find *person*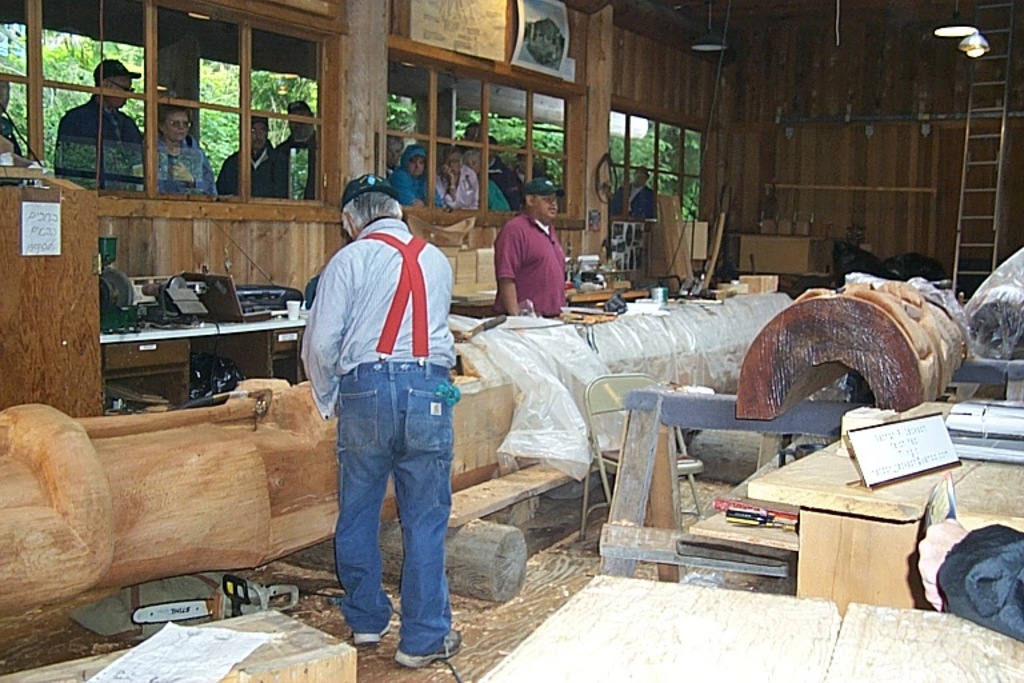
223,111,277,191
